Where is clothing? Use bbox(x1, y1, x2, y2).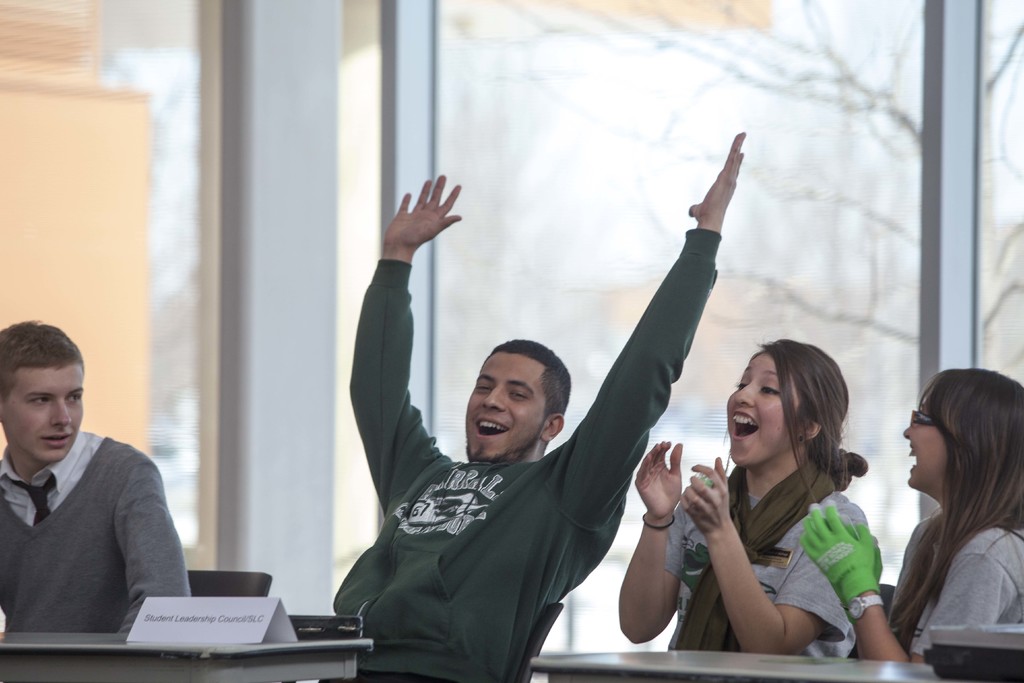
bbox(0, 425, 199, 638).
